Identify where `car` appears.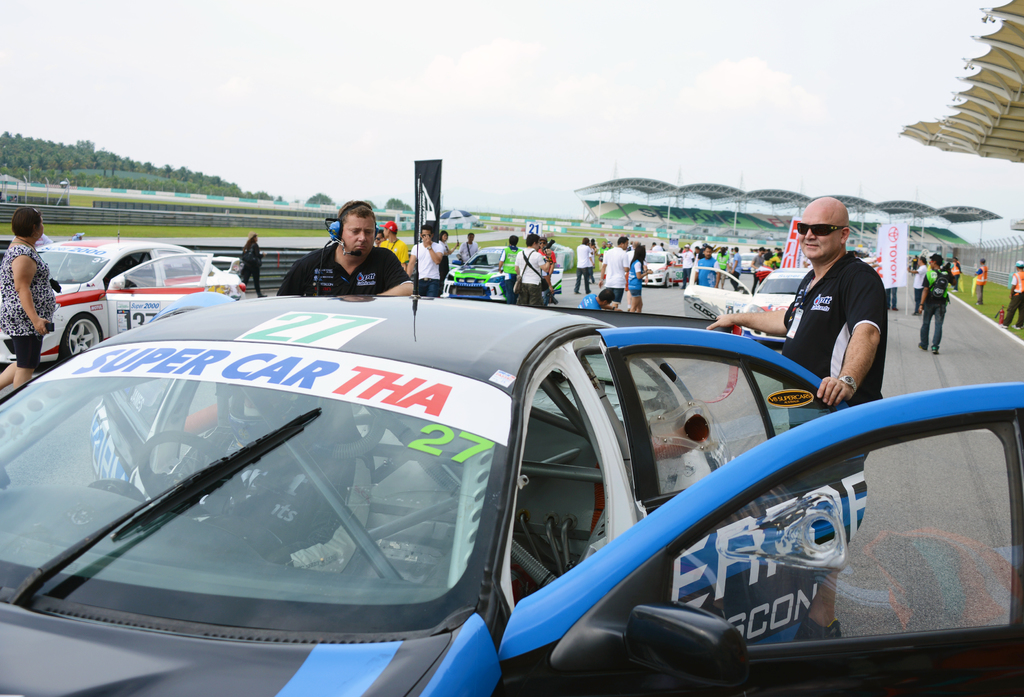
Appears at {"x1": 646, "y1": 244, "x2": 684, "y2": 289}.
